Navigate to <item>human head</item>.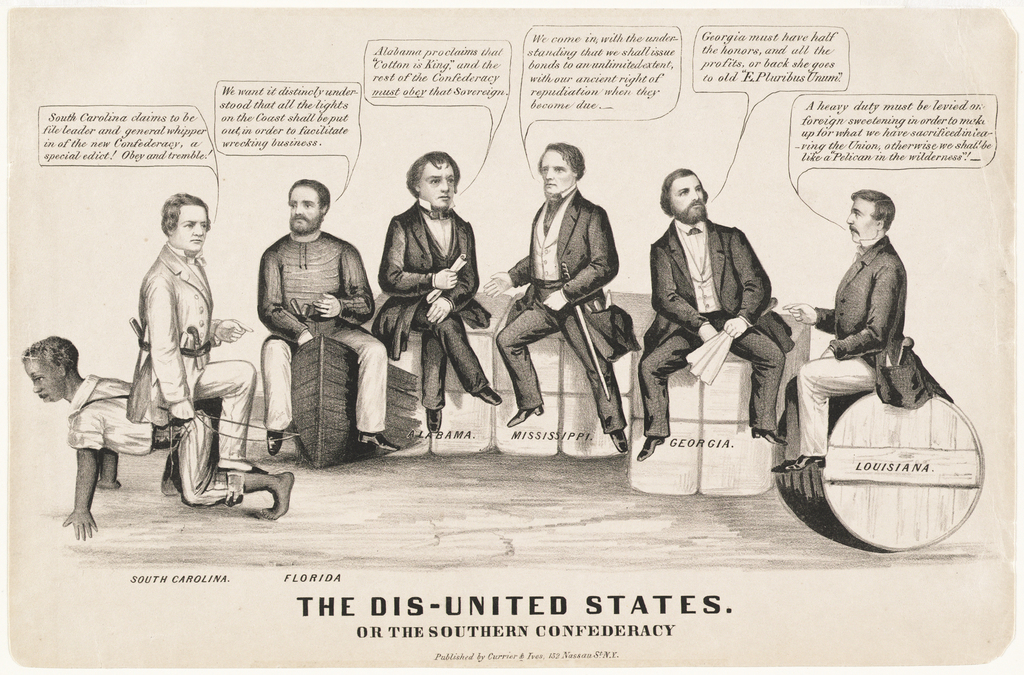
Navigation target: <bbox>9, 340, 75, 413</bbox>.
